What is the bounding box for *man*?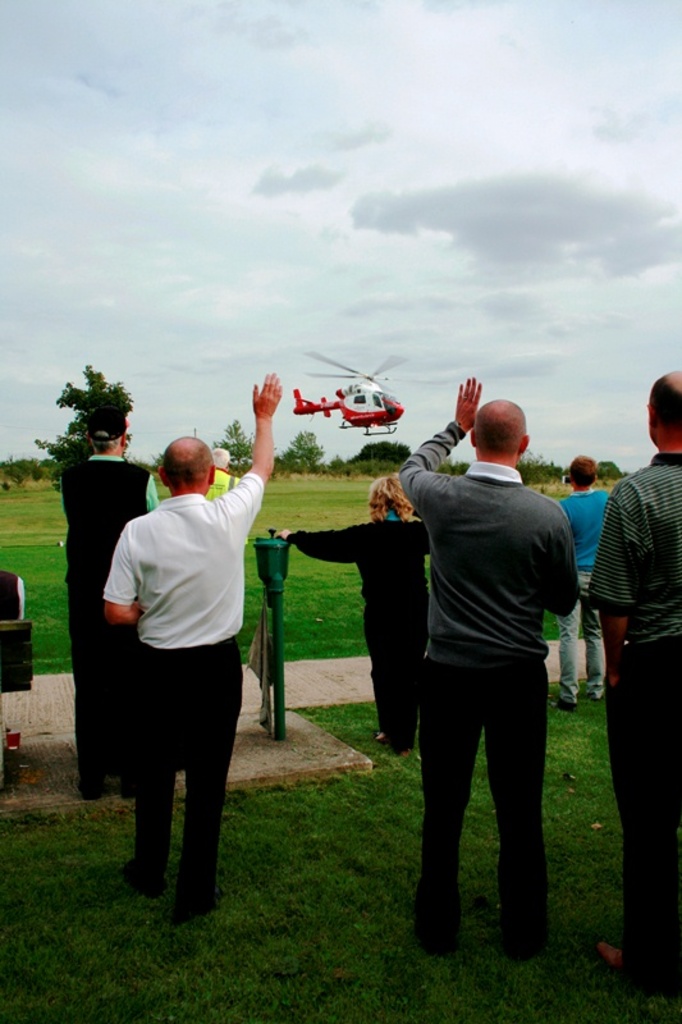
bbox(87, 361, 266, 922).
